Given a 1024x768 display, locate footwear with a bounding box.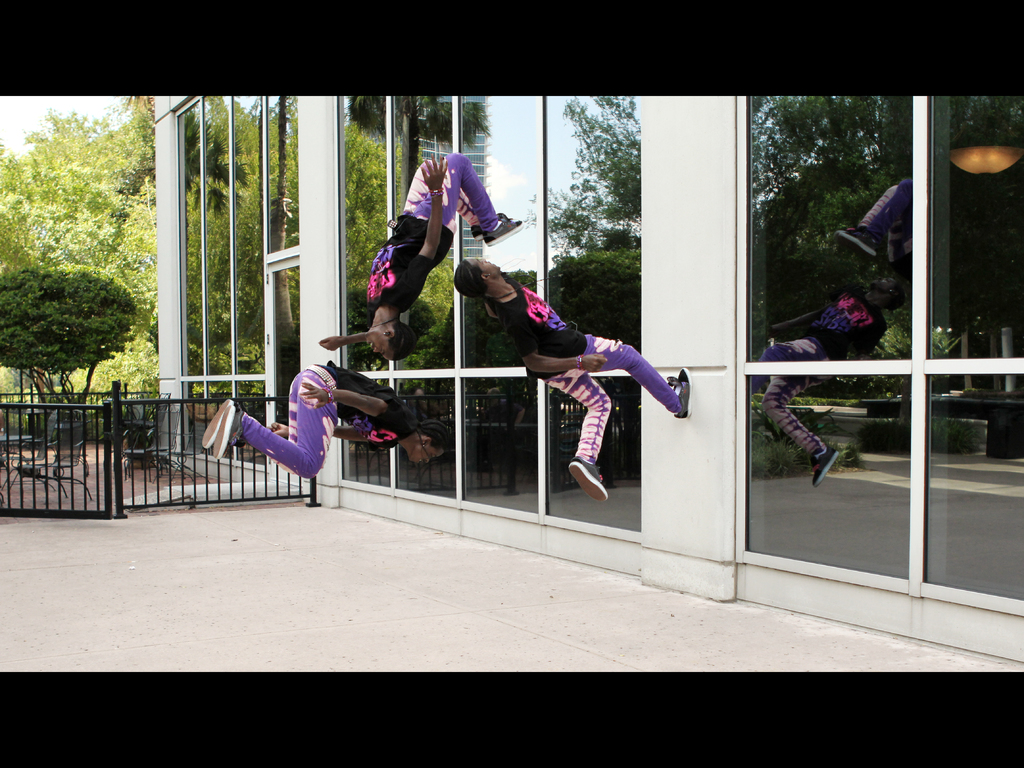
Located: region(667, 368, 692, 421).
